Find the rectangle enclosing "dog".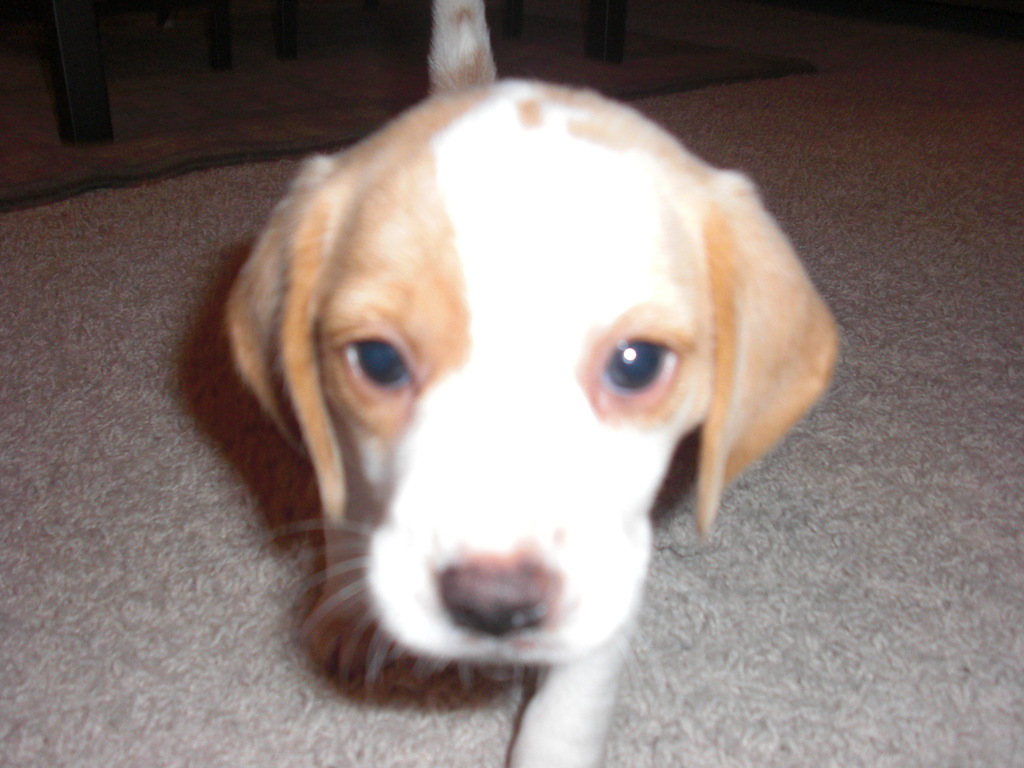
rect(216, 1, 842, 767).
